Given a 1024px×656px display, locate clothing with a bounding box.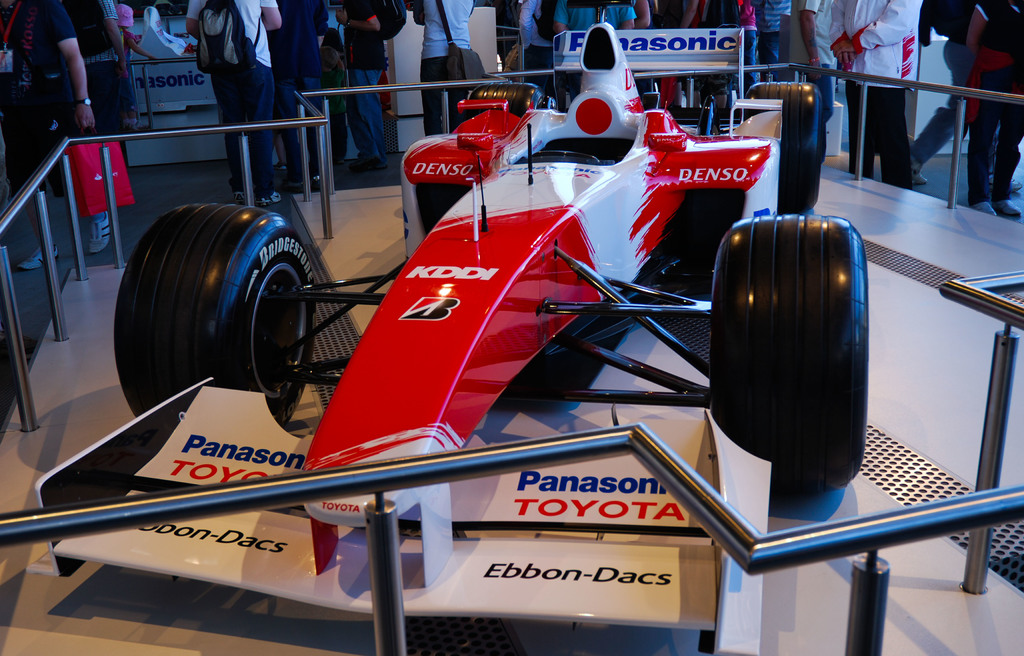
Located: rect(696, 0, 748, 105).
